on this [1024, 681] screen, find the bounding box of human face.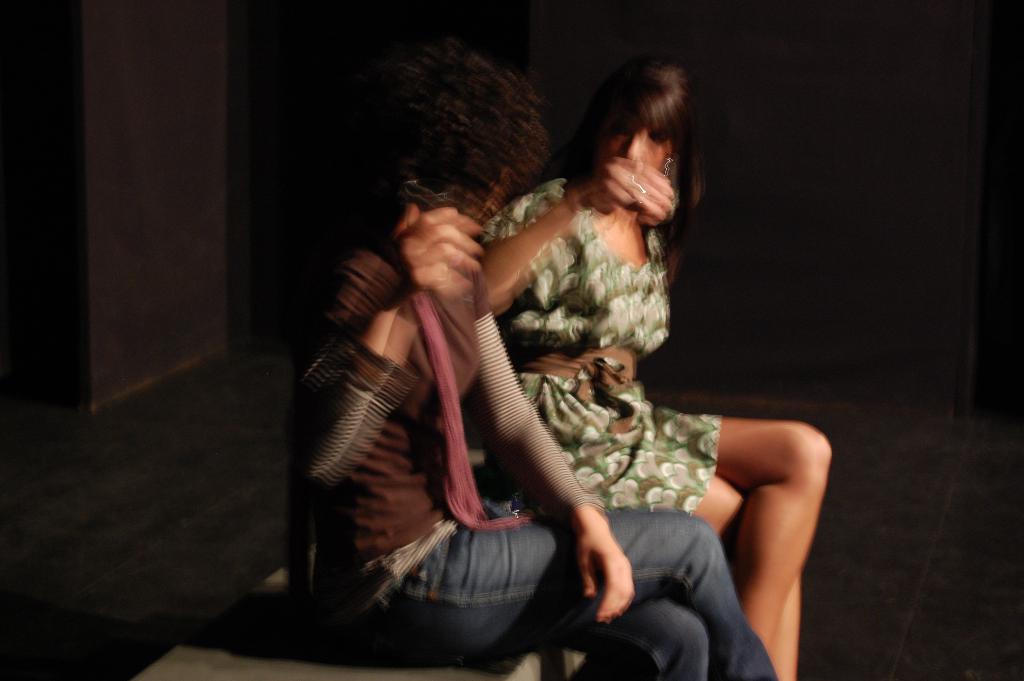
Bounding box: <bbox>604, 130, 668, 206</bbox>.
